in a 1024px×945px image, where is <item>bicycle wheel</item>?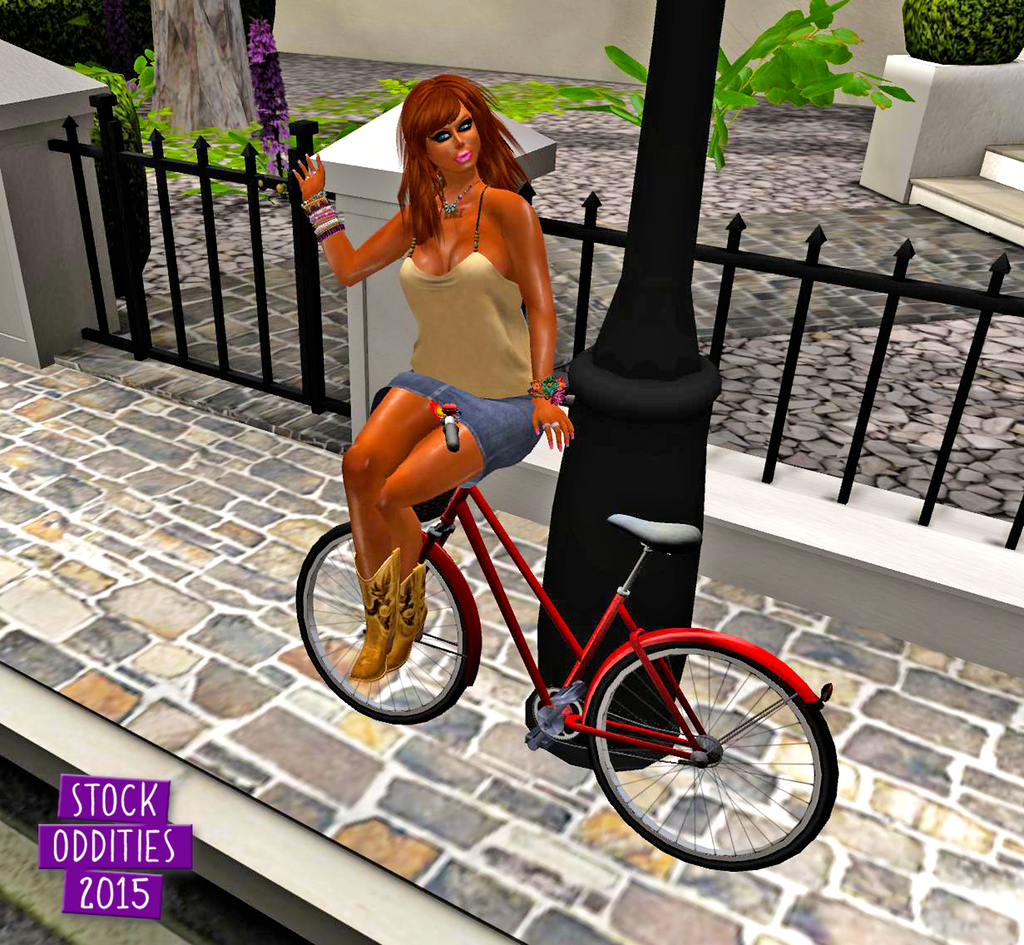
l=562, t=629, r=852, b=876.
